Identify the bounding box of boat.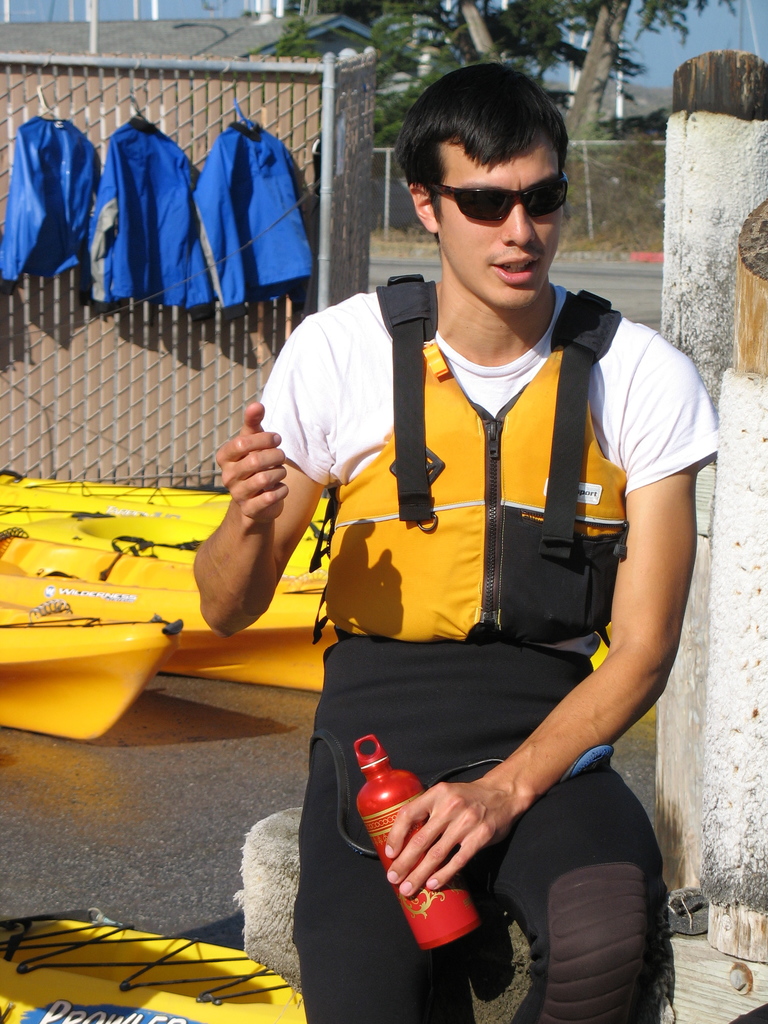
(x1=0, y1=575, x2=175, y2=736).
